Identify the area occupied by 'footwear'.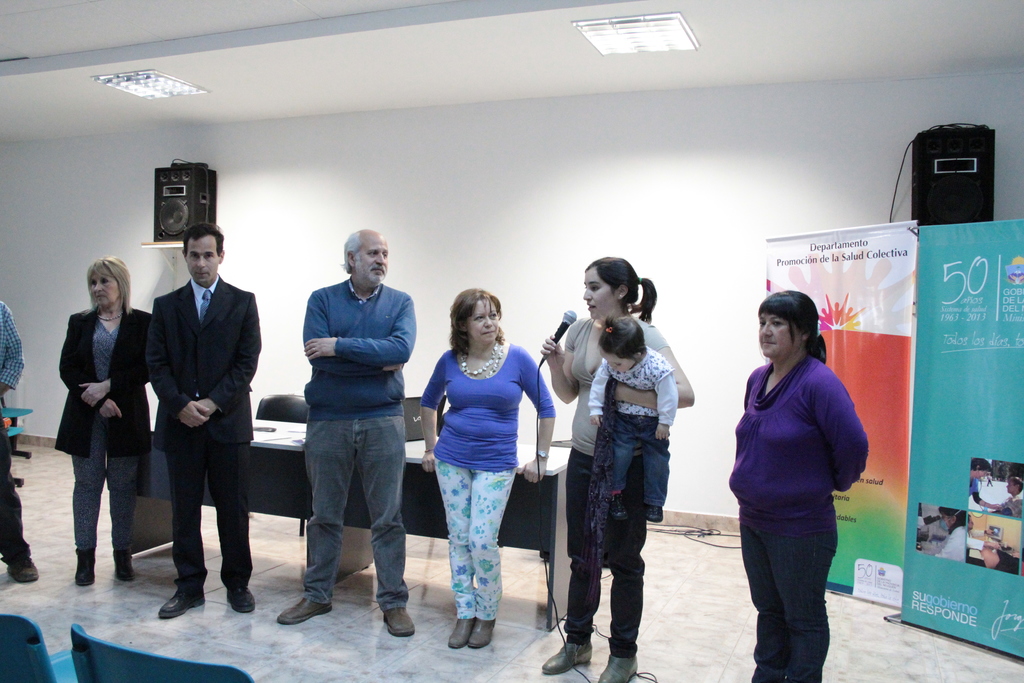
Area: detection(609, 491, 628, 523).
